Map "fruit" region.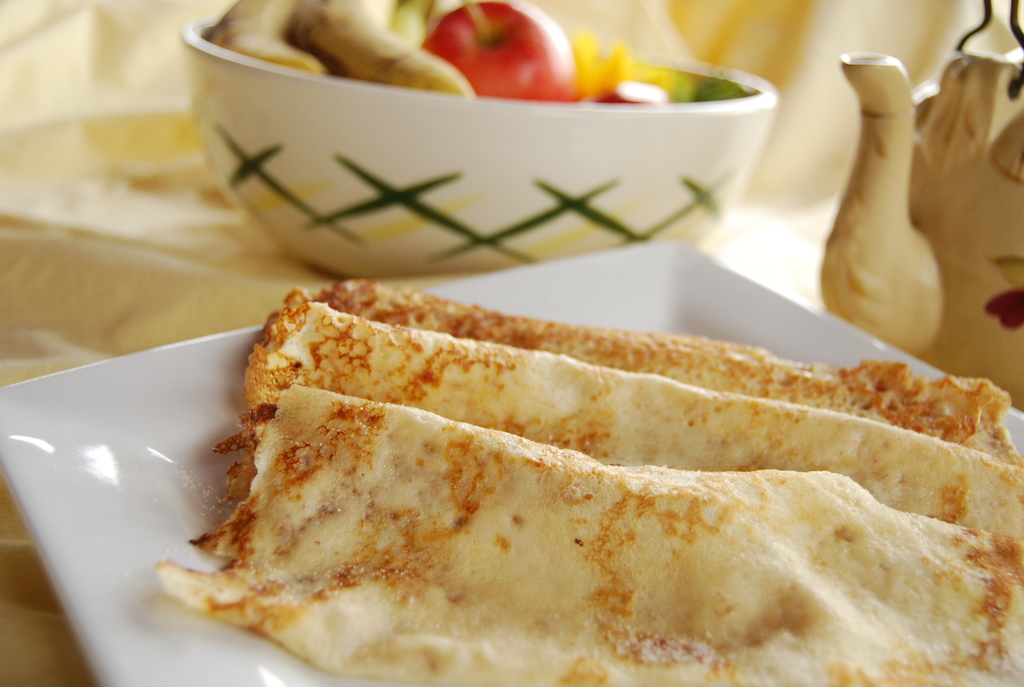
Mapped to box(422, 10, 575, 86).
